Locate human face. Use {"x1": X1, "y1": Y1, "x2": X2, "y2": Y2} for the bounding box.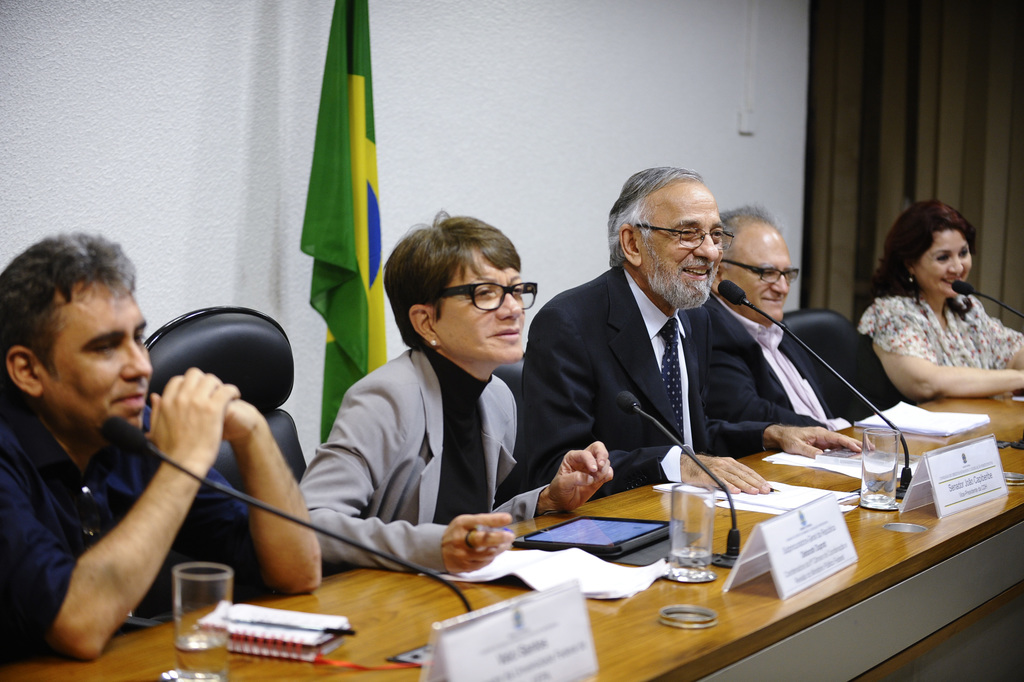
{"x1": 911, "y1": 229, "x2": 971, "y2": 298}.
